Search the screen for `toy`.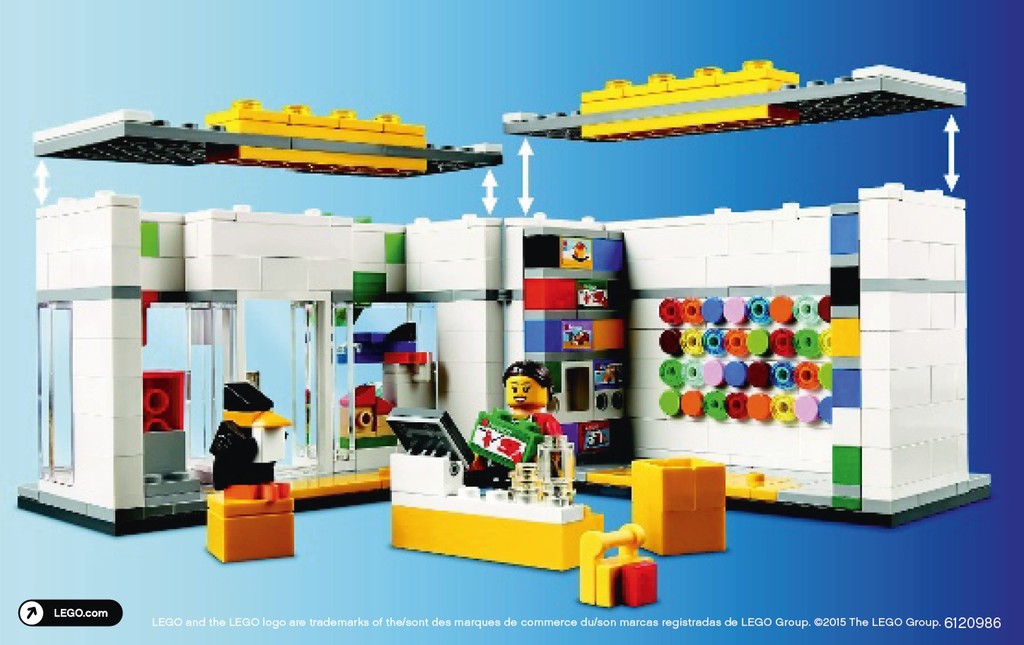
Found at <region>495, 62, 998, 534</region>.
